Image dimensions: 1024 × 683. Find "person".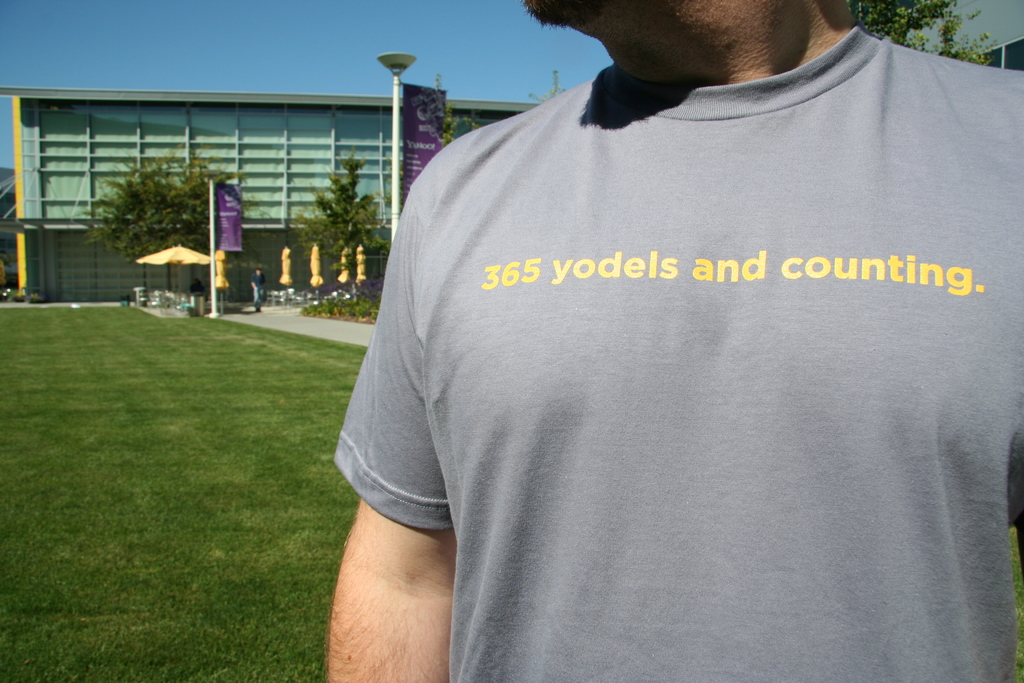
left=324, top=0, right=1023, bottom=682.
